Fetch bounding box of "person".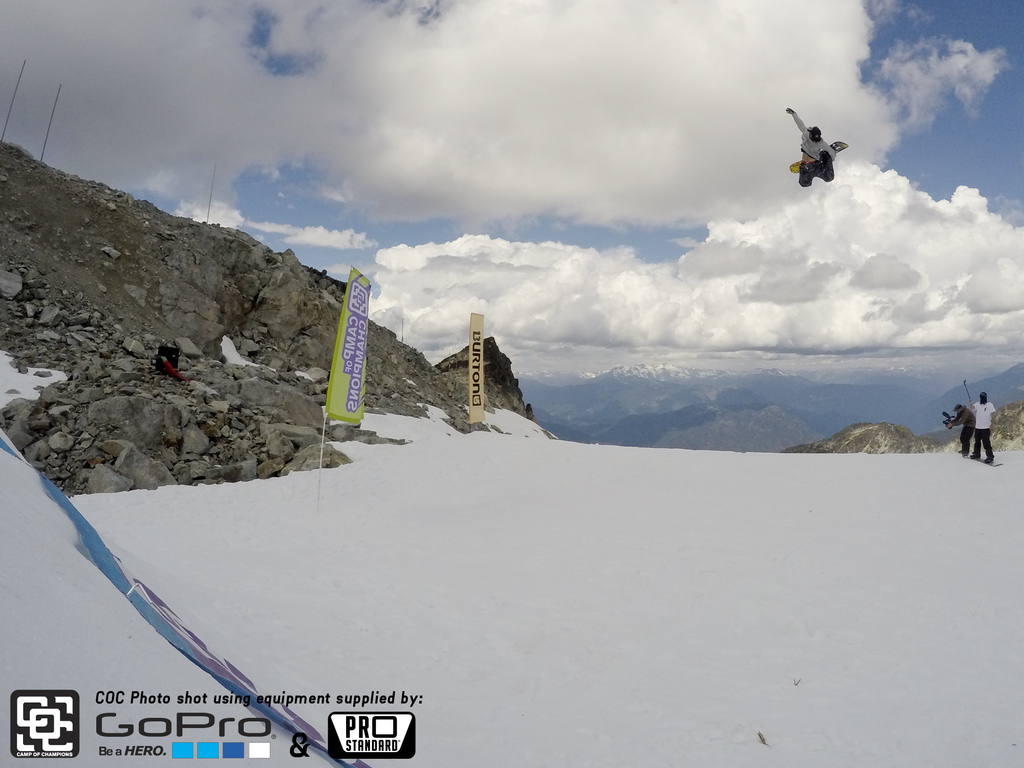
Bbox: region(969, 387, 996, 459).
